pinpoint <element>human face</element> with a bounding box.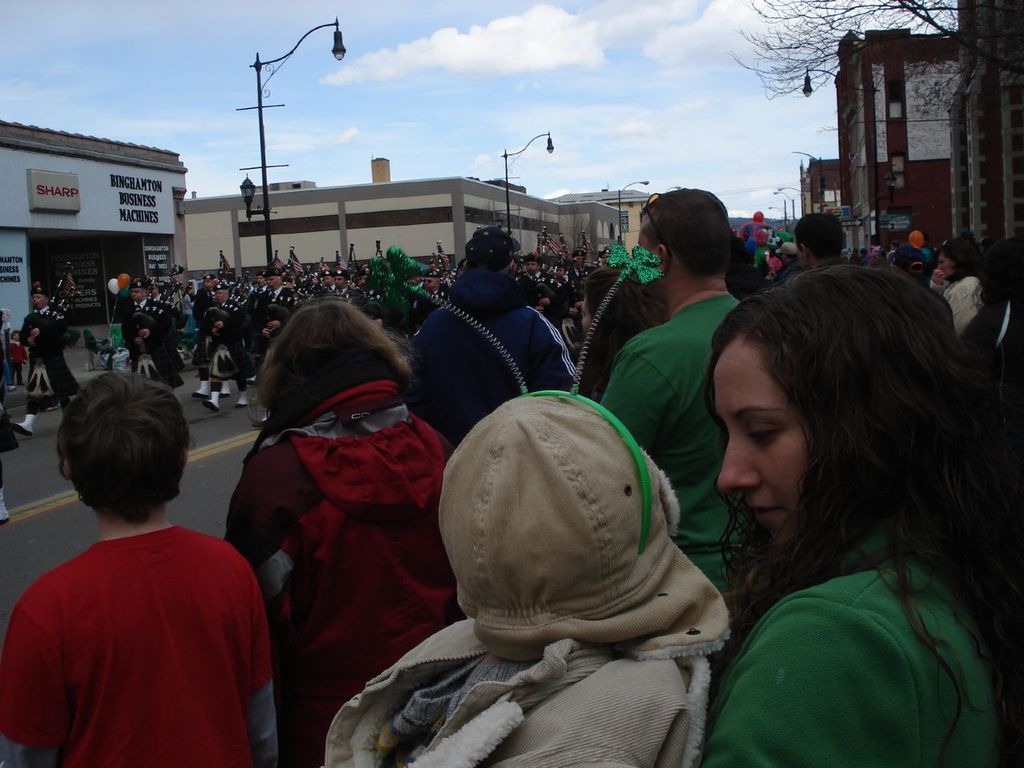
(217,289,229,306).
